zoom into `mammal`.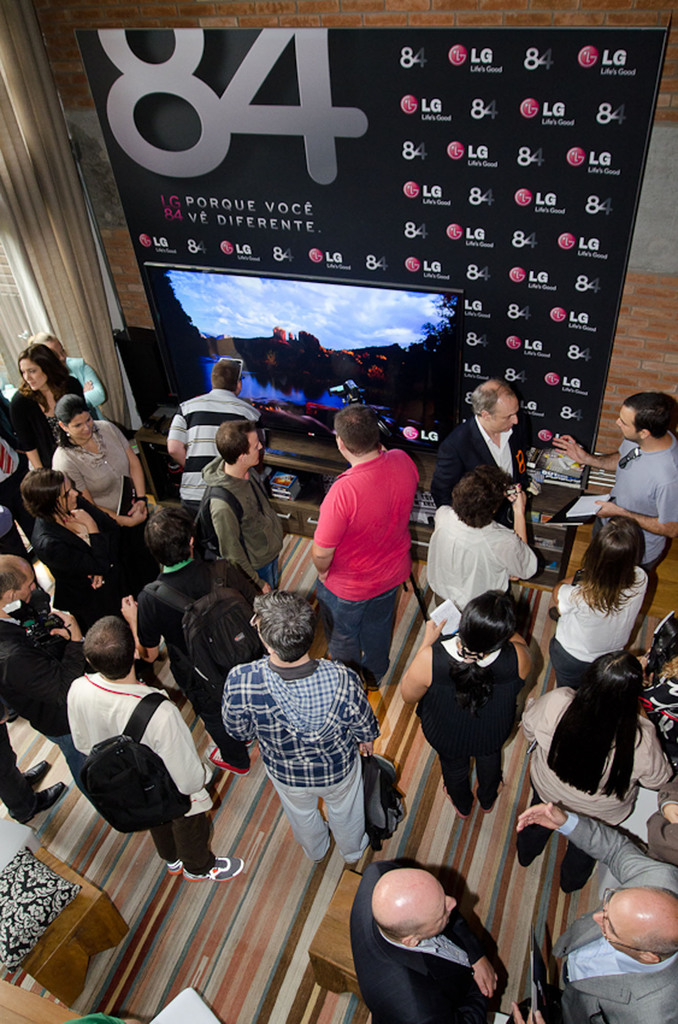
Zoom target: bbox=(647, 610, 677, 758).
